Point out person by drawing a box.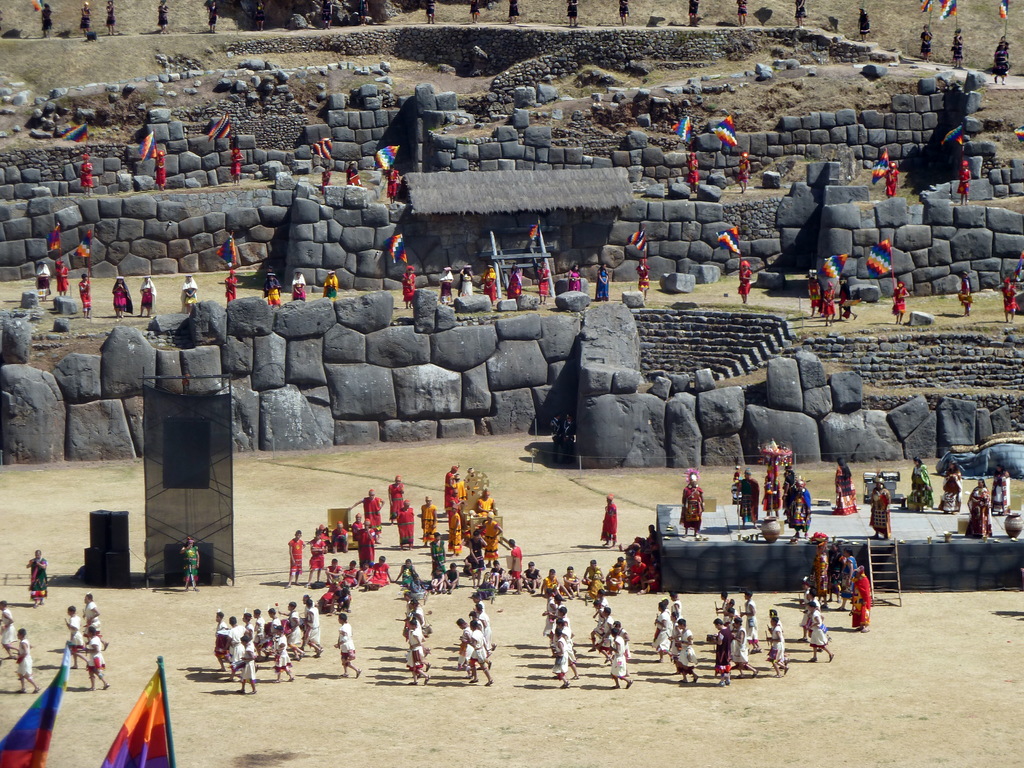
select_region(1002, 271, 1022, 319).
